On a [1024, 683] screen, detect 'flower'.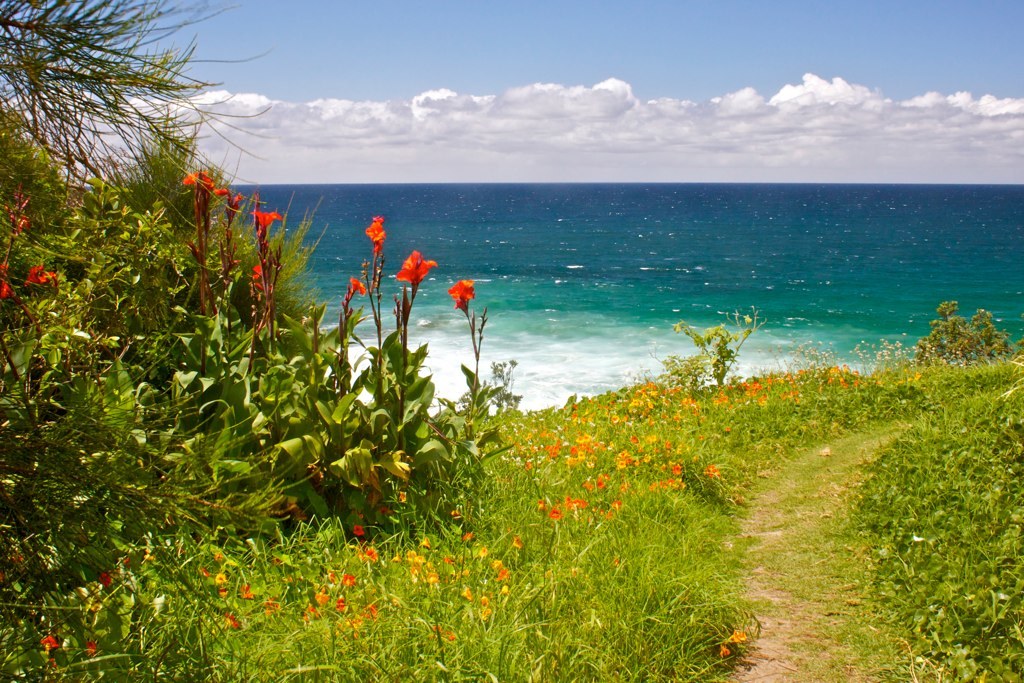
908:533:922:542.
